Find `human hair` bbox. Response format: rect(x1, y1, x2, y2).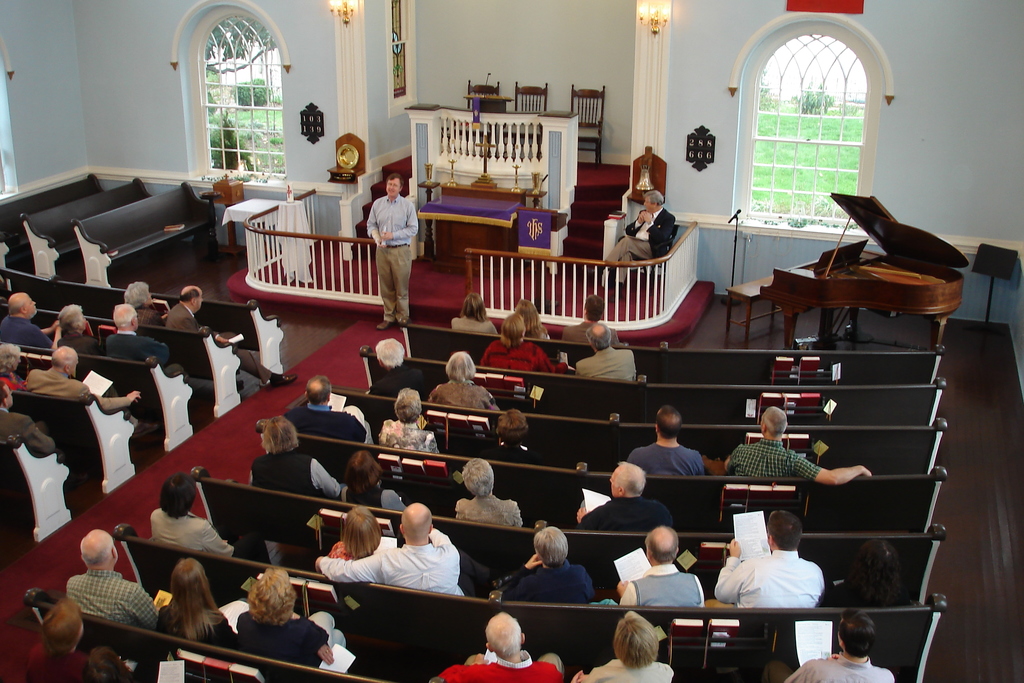
rect(609, 604, 675, 676).
